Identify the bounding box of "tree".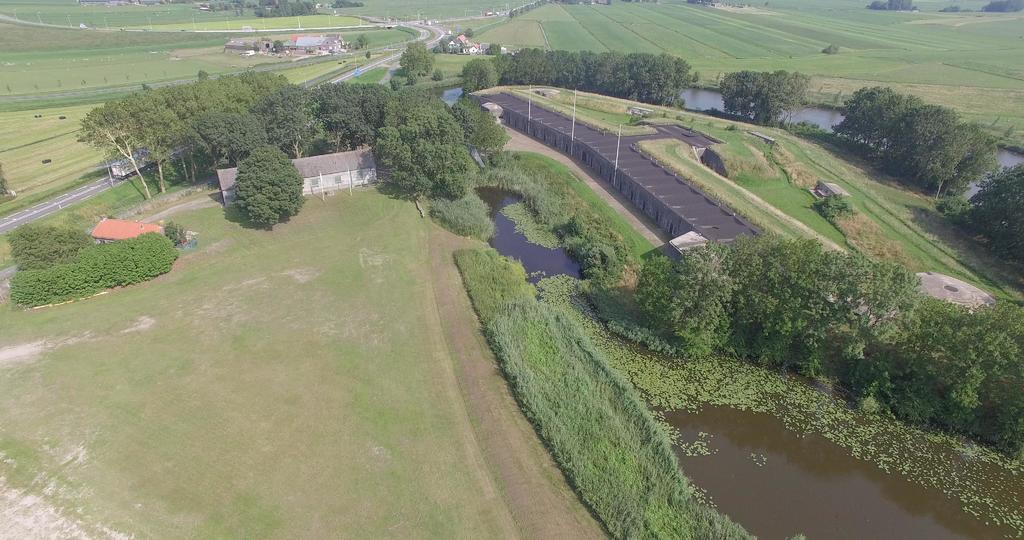
crop(235, 146, 303, 229).
